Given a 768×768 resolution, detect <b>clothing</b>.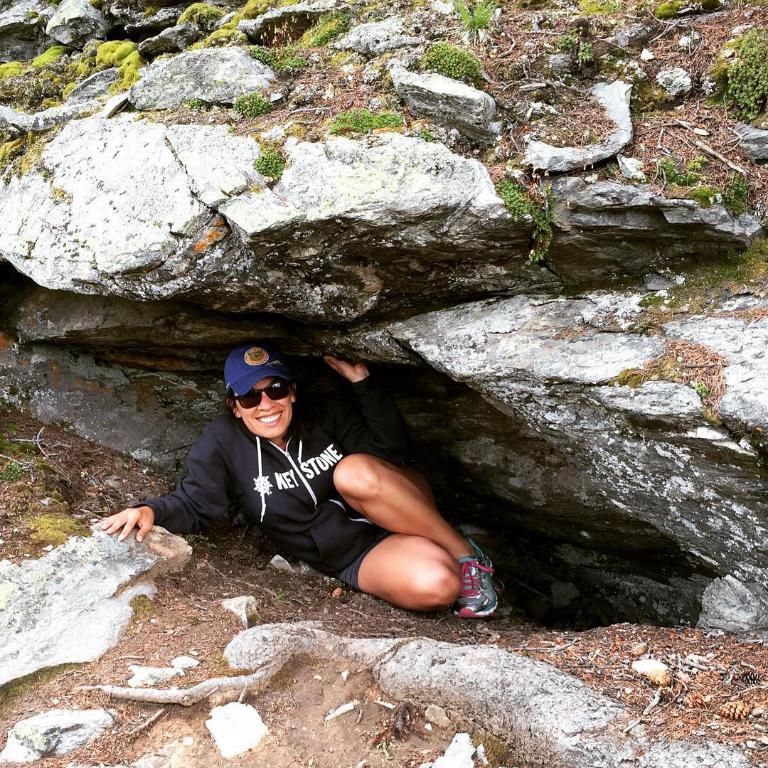
l=133, t=375, r=432, b=587.
